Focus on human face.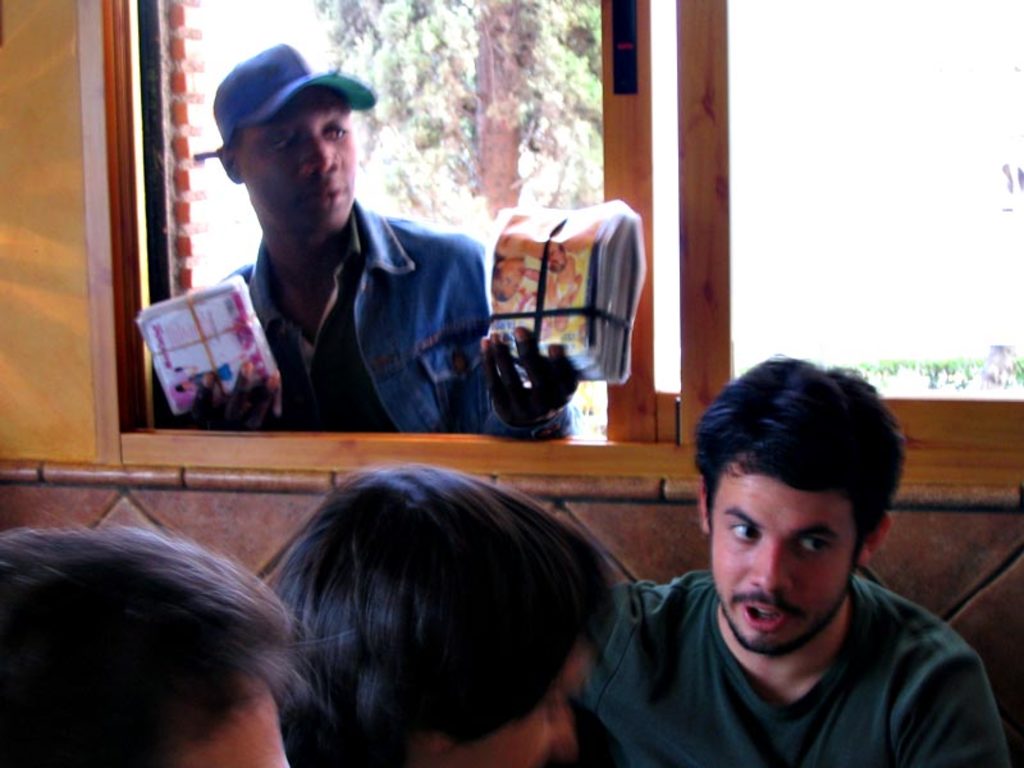
Focused at left=233, top=90, right=357, bottom=244.
